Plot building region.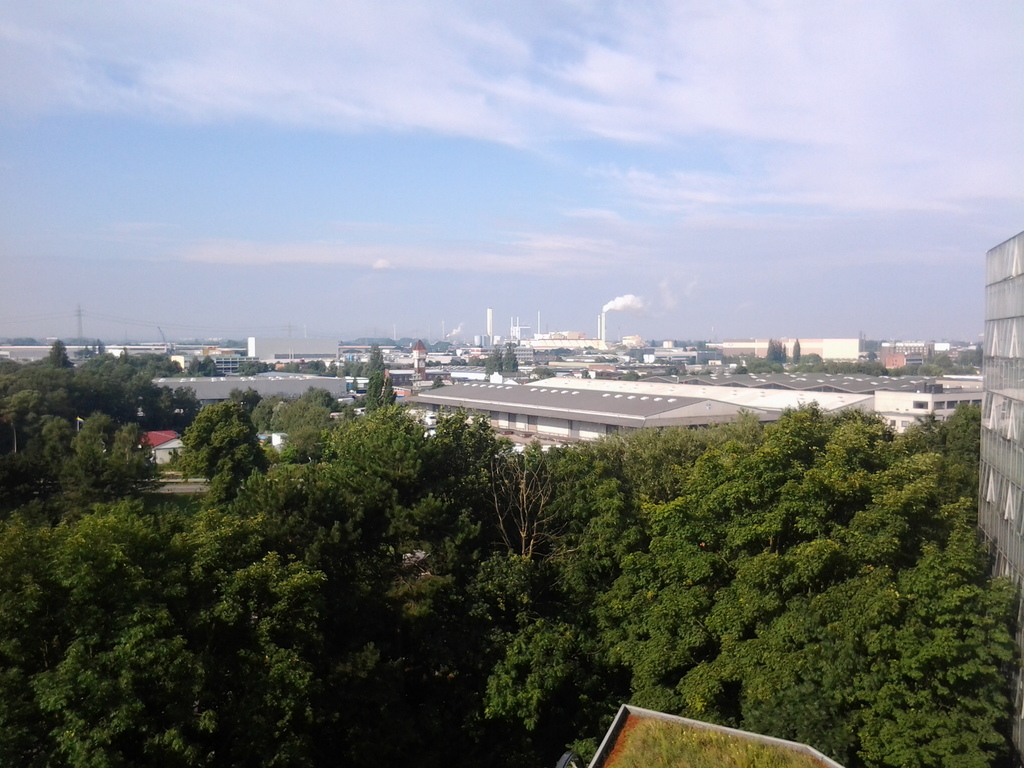
Plotted at locate(984, 227, 1023, 595).
